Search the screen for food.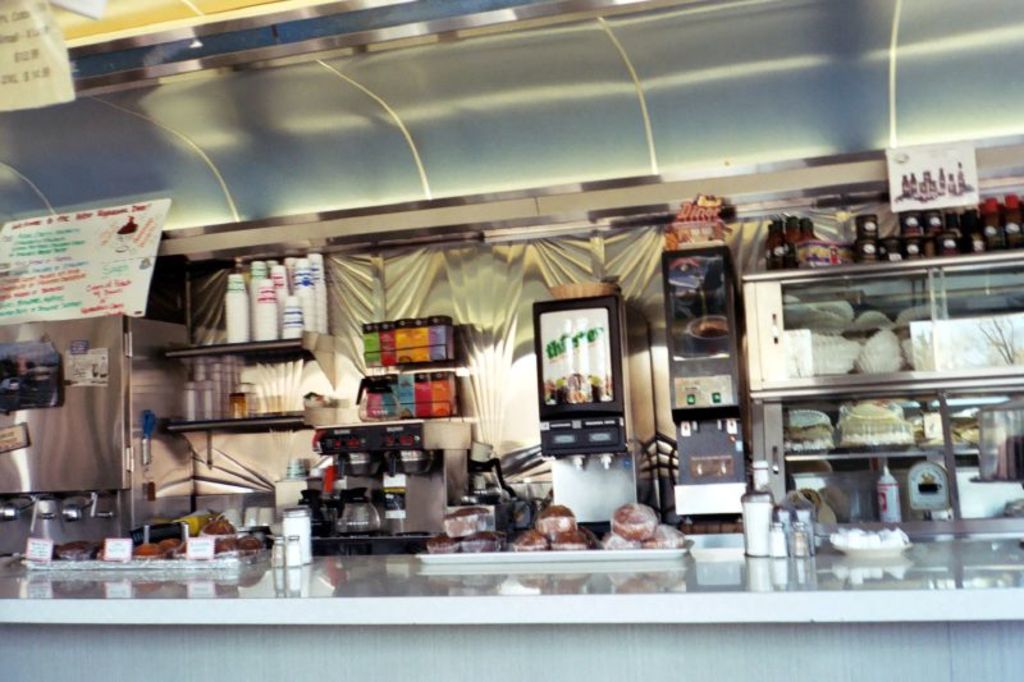
Found at BBox(442, 507, 492, 537).
